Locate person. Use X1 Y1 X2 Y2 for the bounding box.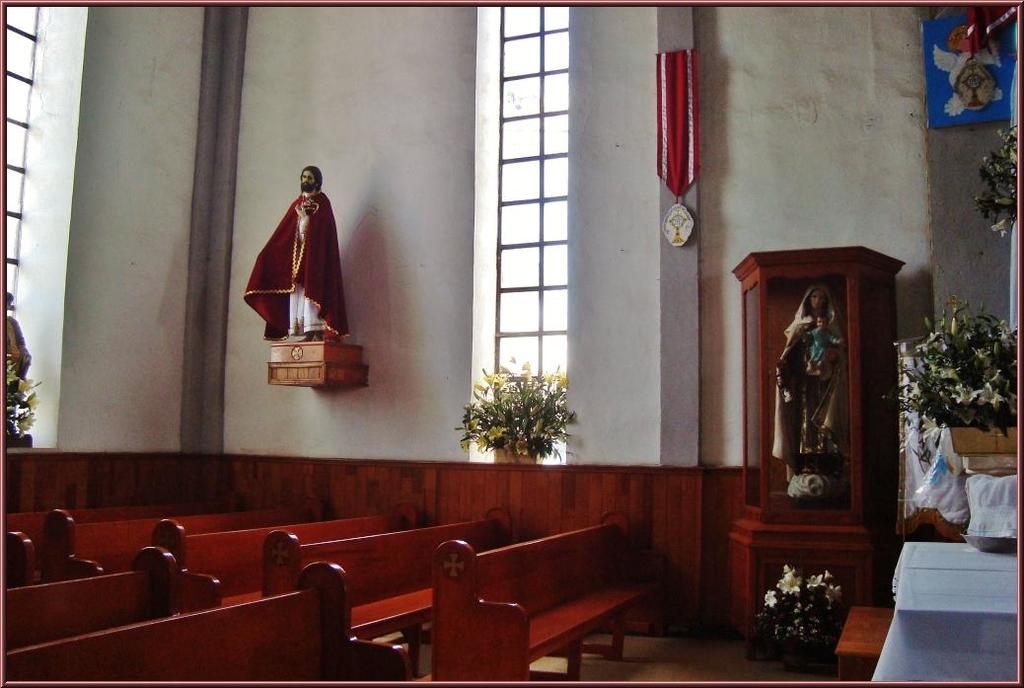
769 282 853 487.
